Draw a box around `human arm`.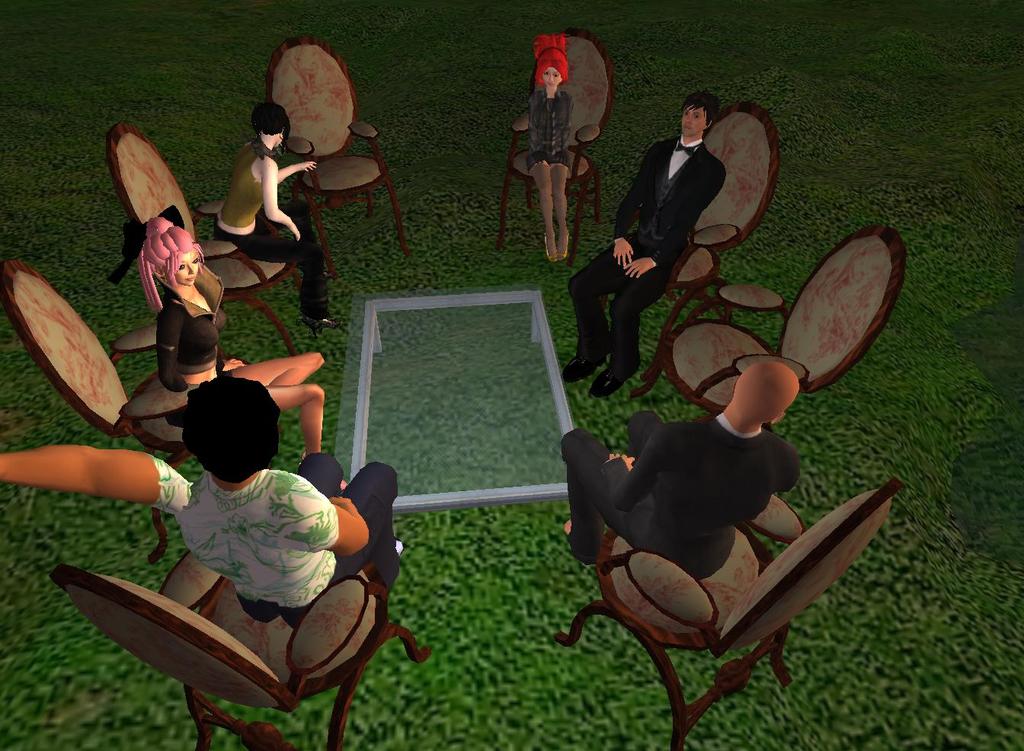
Rect(609, 139, 666, 268).
